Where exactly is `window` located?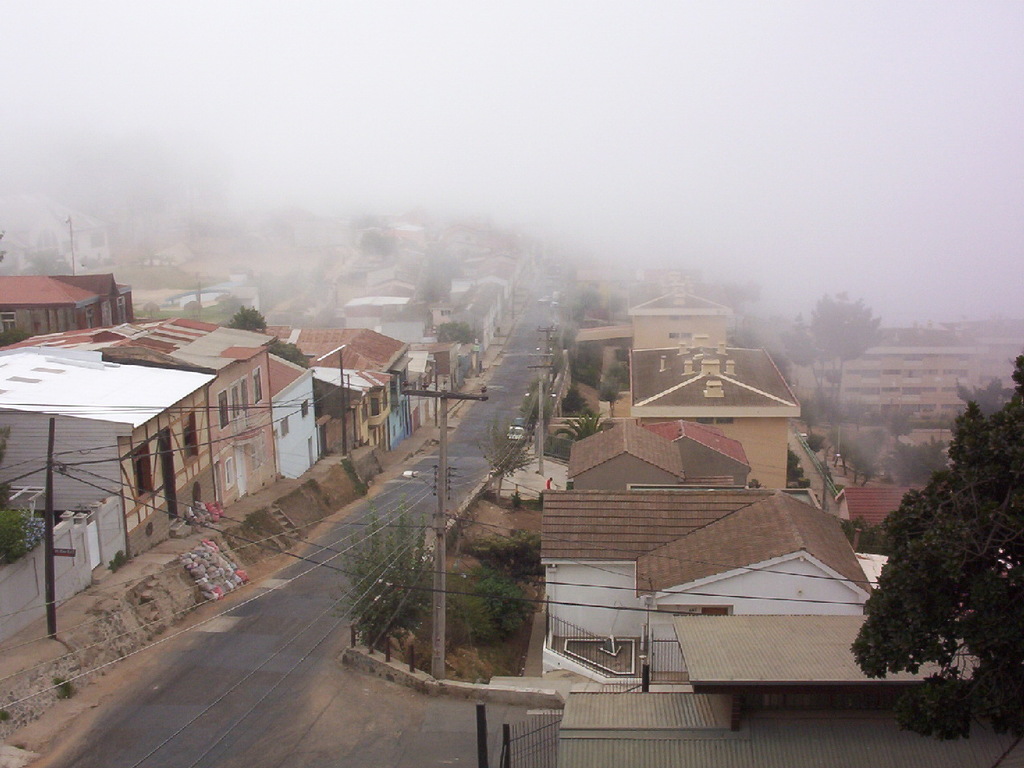
Its bounding box is {"left": 181, "top": 416, "right": 202, "bottom": 460}.
